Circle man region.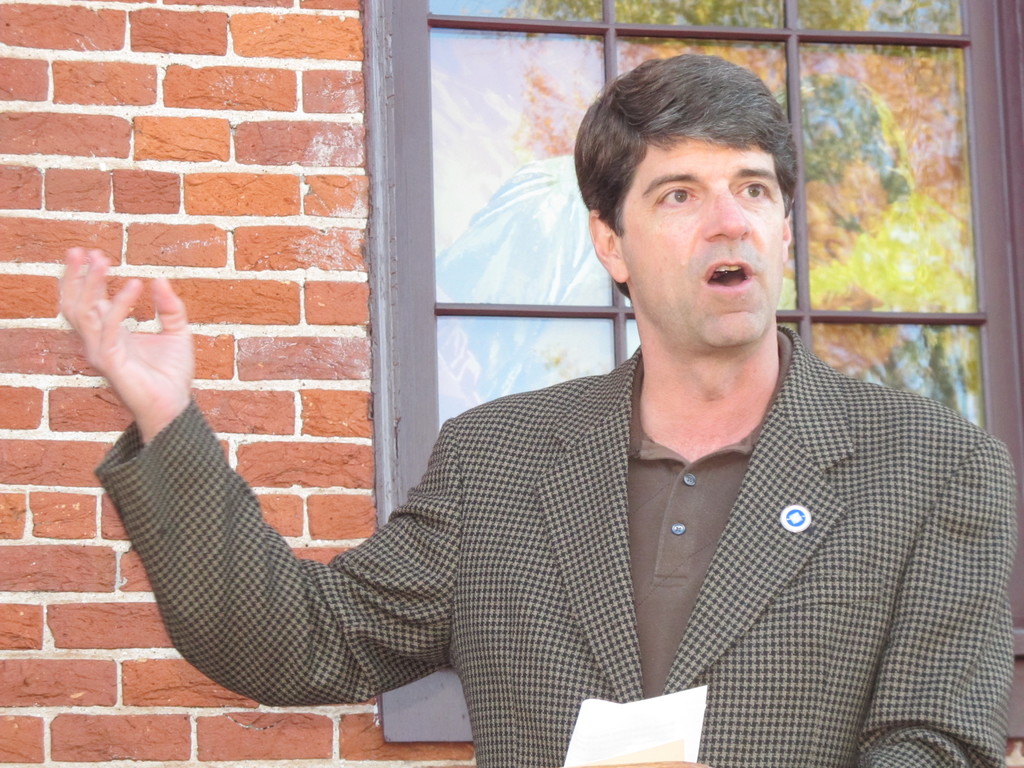
Region: x1=438, y1=74, x2=912, y2=415.
